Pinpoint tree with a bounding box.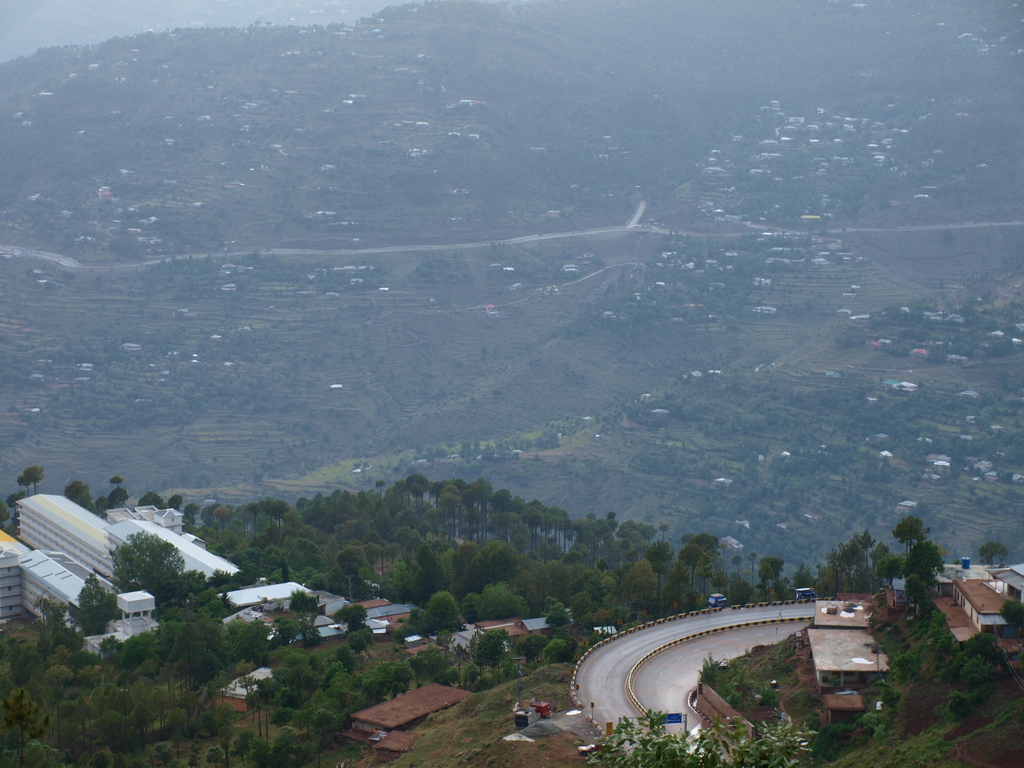
x1=533 y1=423 x2=561 y2=445.
